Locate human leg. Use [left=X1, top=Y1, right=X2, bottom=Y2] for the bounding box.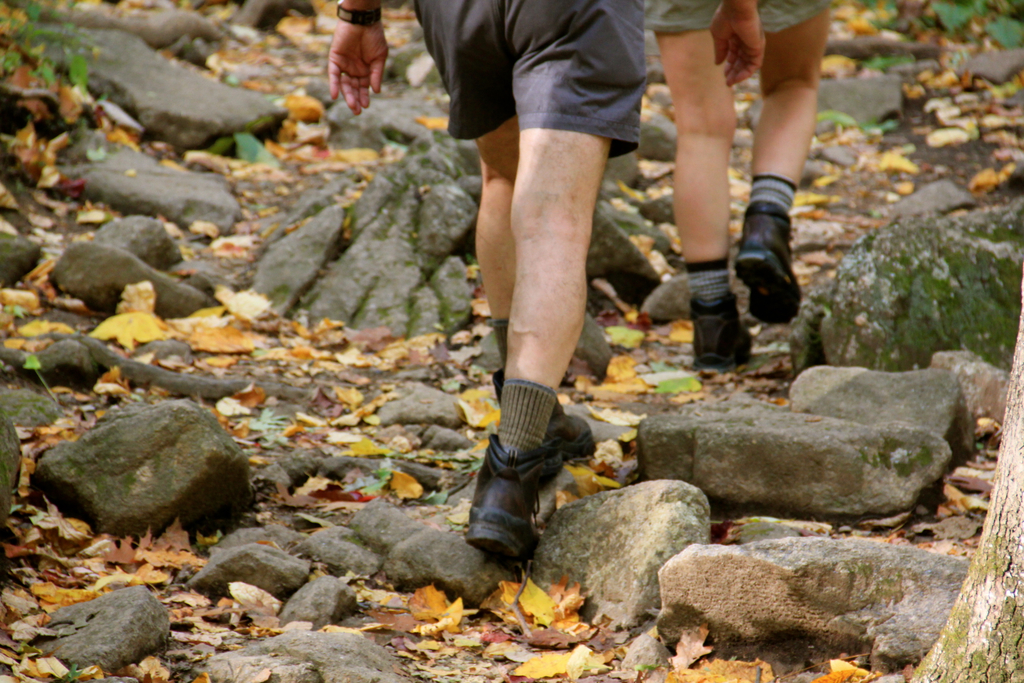
[left=445, top=120, right=598, bottom=448].
